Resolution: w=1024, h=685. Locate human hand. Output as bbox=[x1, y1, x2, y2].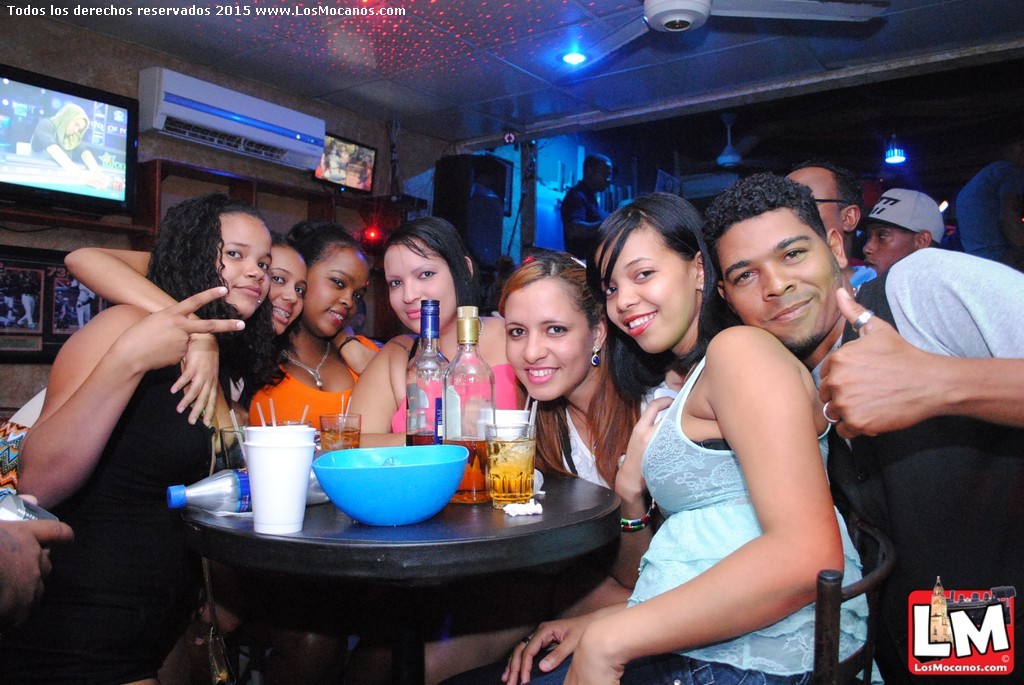
bbox=[0, 519, 77, 614].
